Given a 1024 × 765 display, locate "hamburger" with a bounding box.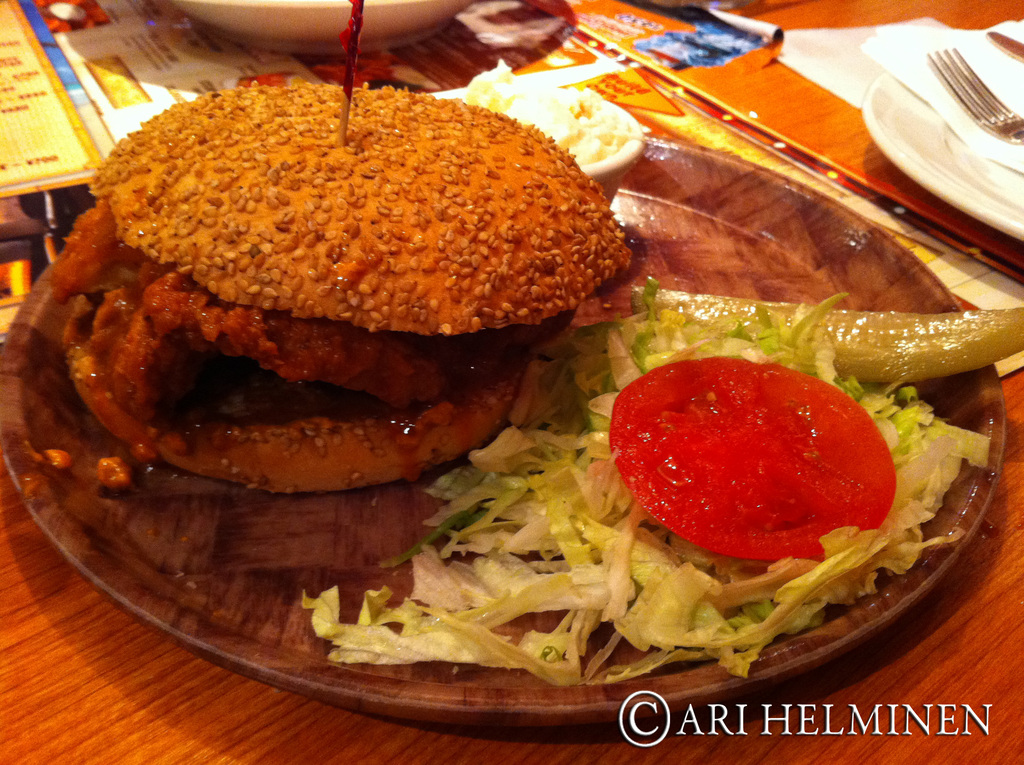
Located: rect(52, 80, 630, 498).
